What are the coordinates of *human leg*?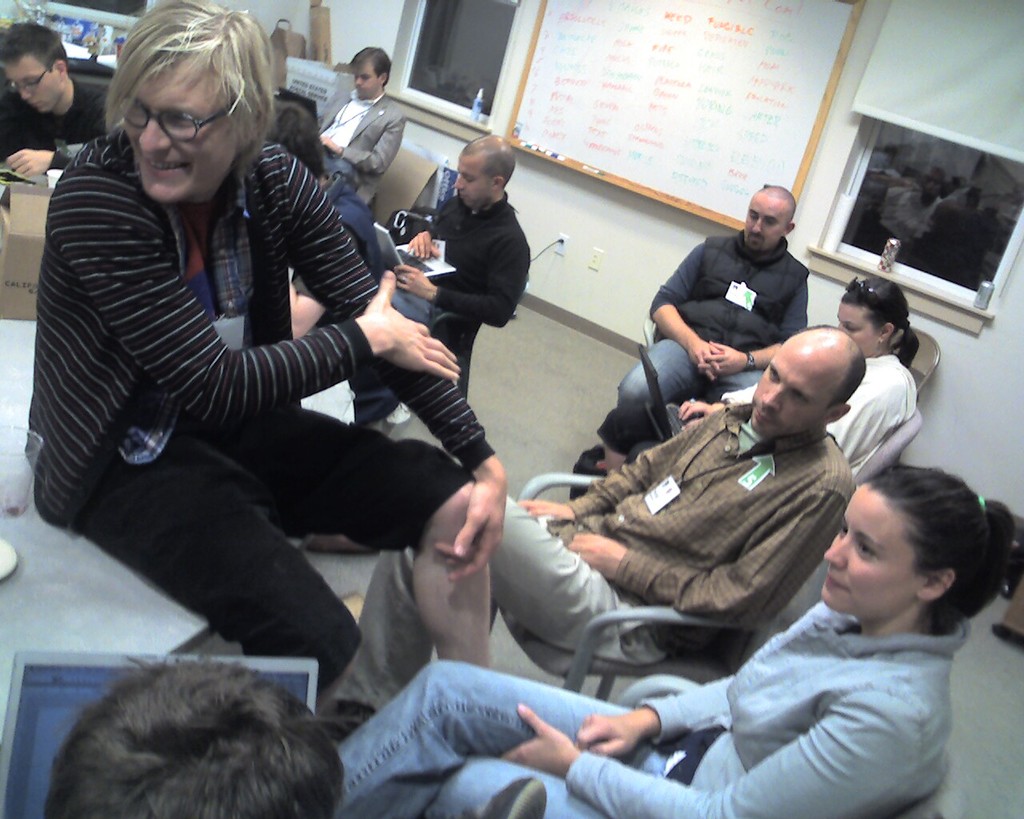
<box>582,338,696,457</box>.
